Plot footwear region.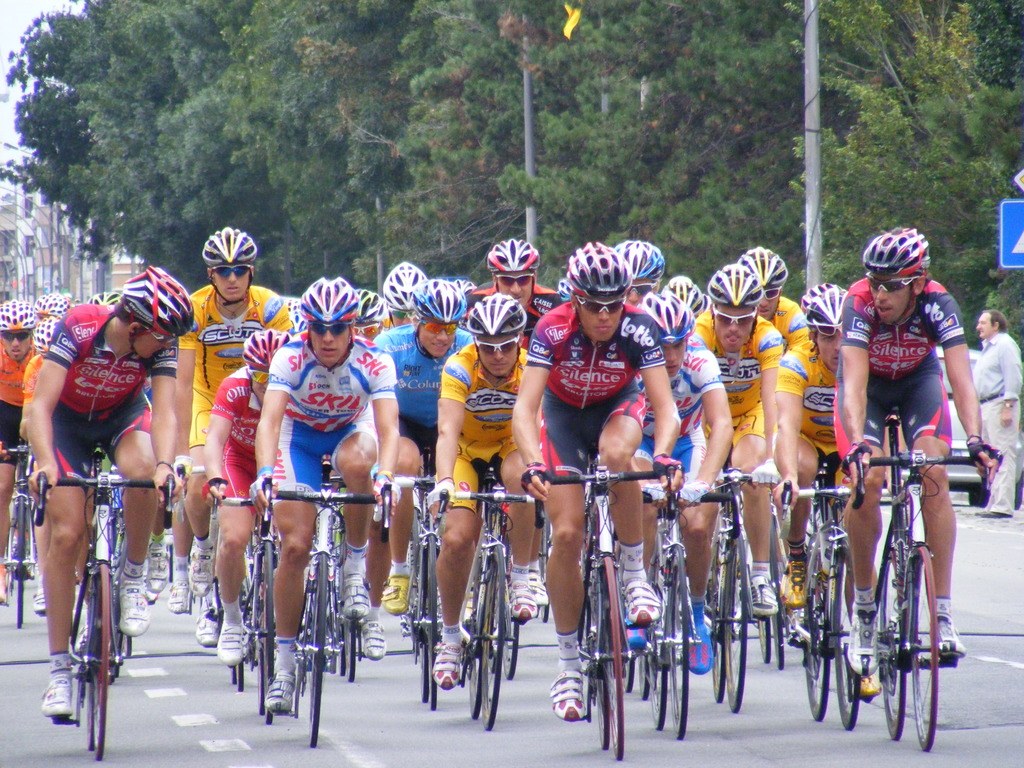
Plotted at 858 675 886 701.
